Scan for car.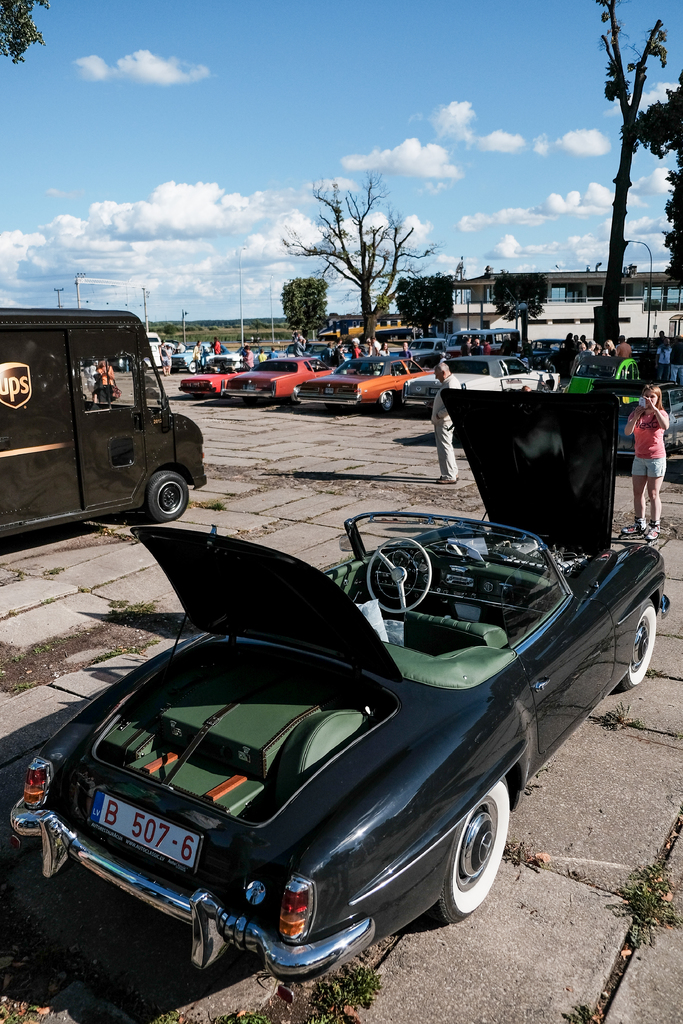
Scan result: detection(45, 516, 653, 993).
